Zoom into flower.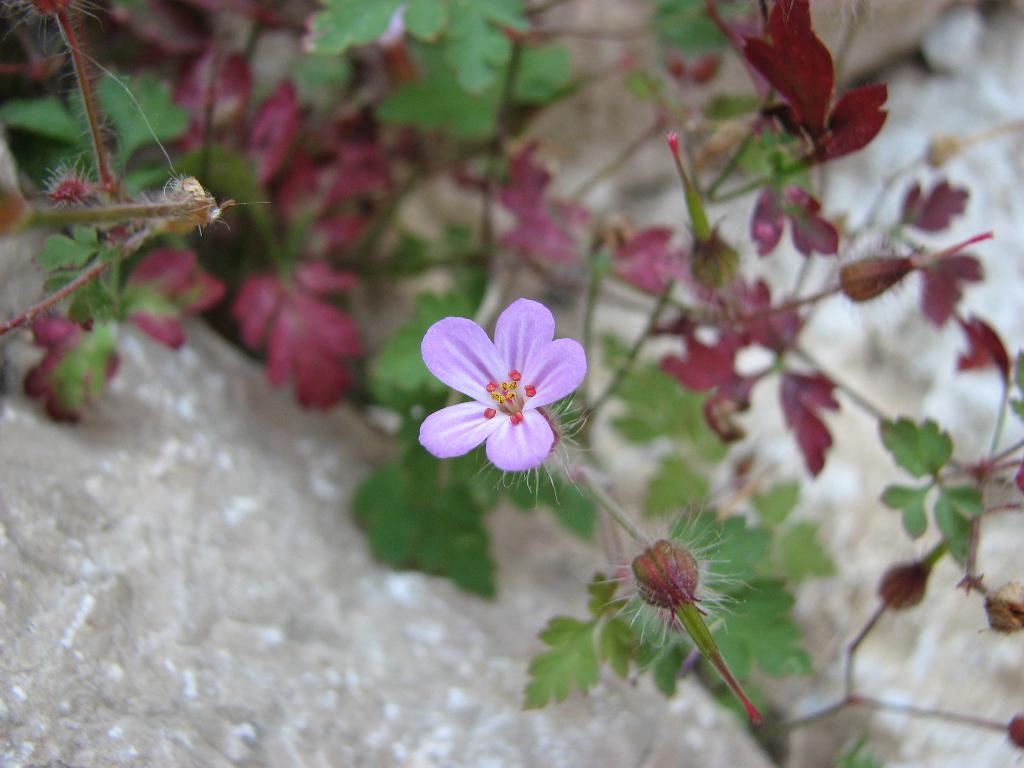
Zoom target: region(202, 0, 328, 45).
